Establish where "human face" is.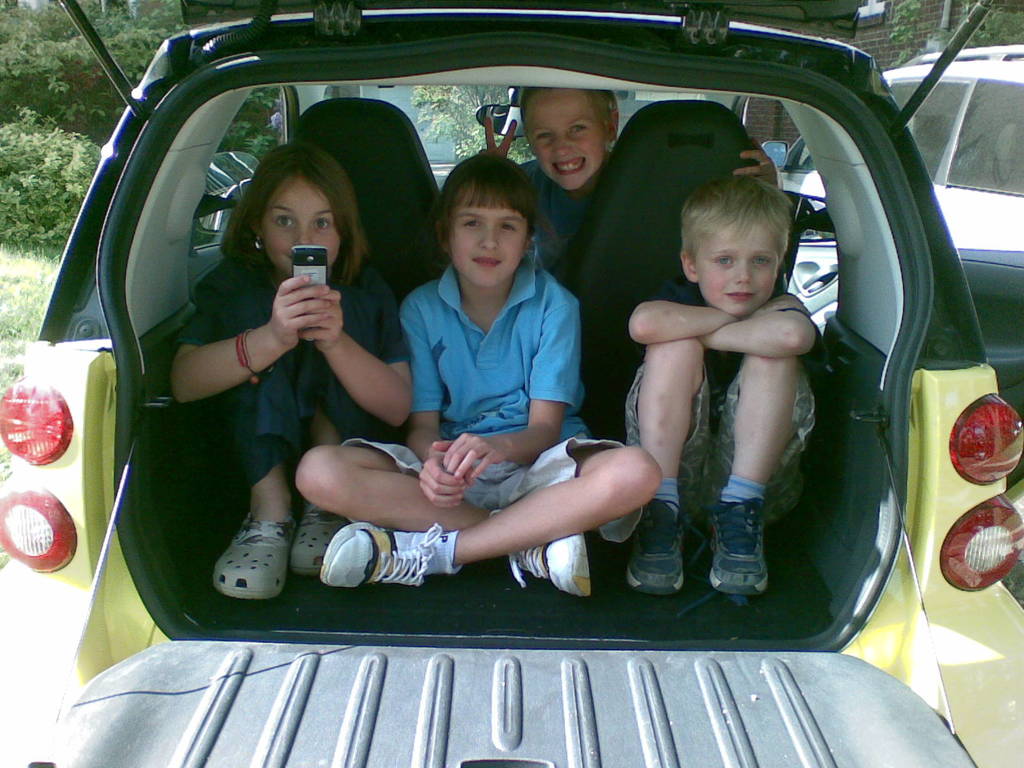
Established at {"x1": 259, "y1": 176, "x2": 340, "y2": 276}.
